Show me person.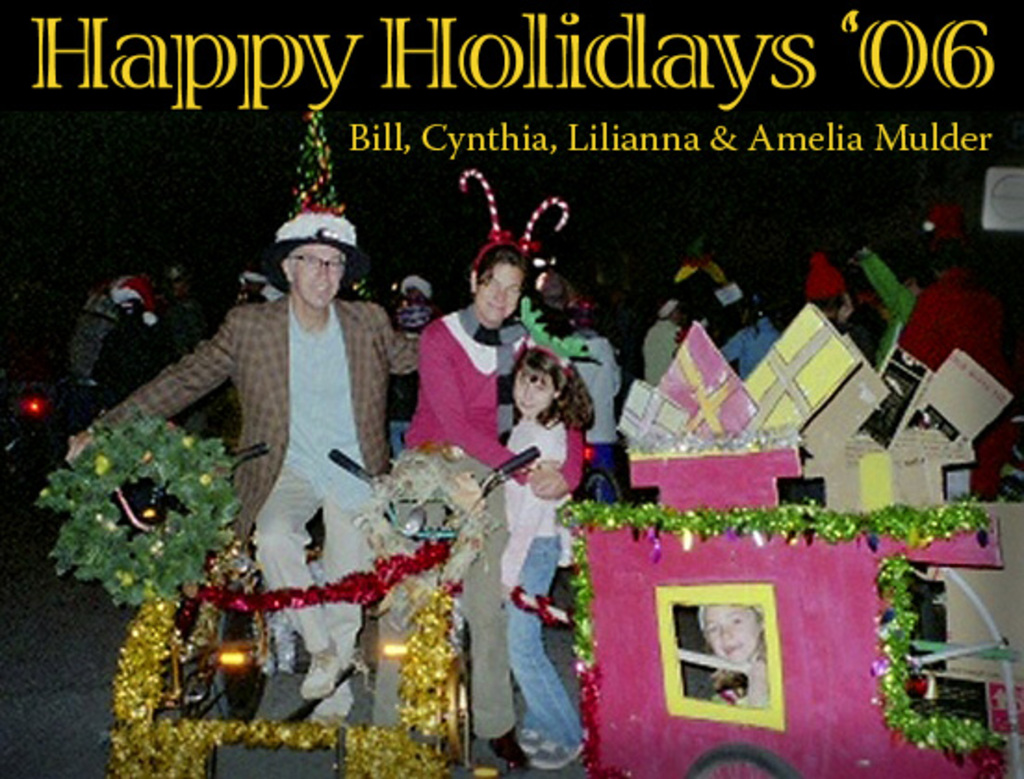
person is here: x1=102, y1=174, x2=469, y2=766.
